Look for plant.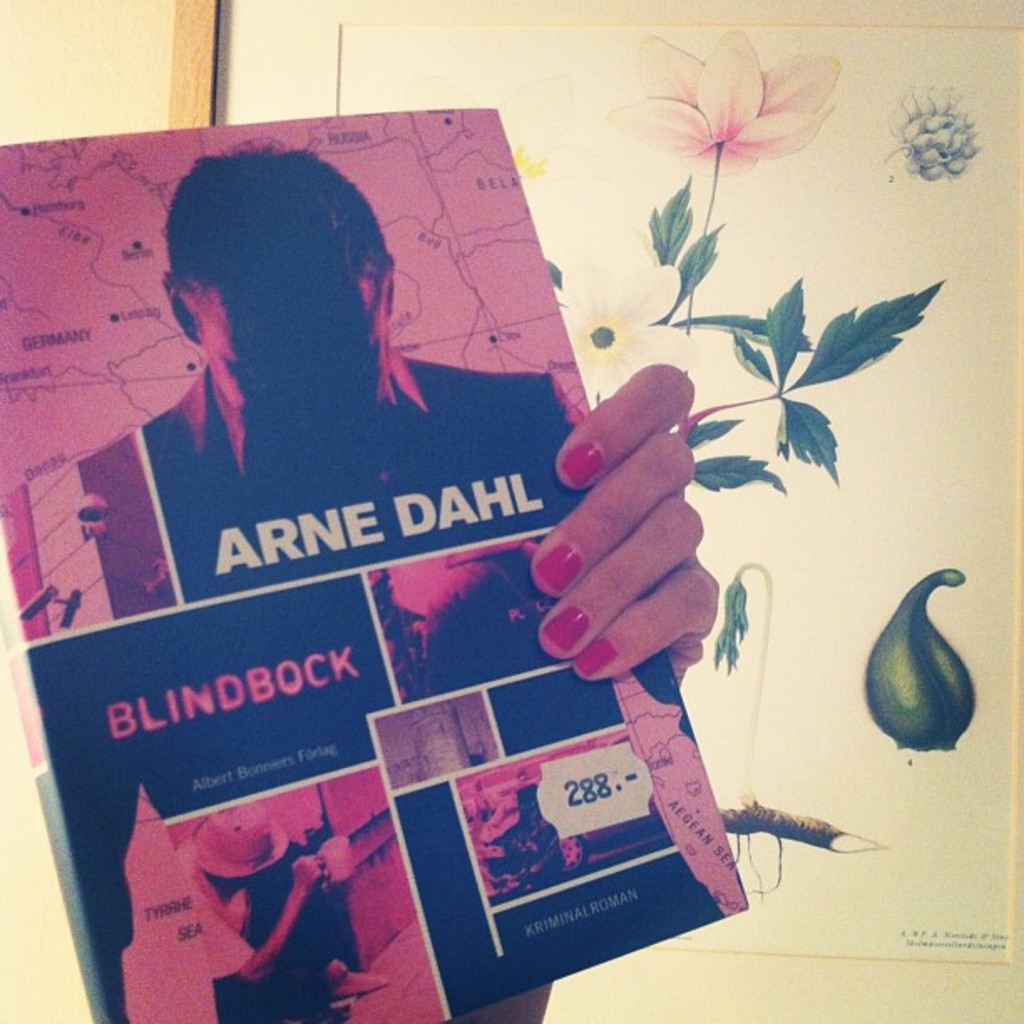
Found: {"x1": 549, "y1": 176, "x2": 967, "y2": 494}.
